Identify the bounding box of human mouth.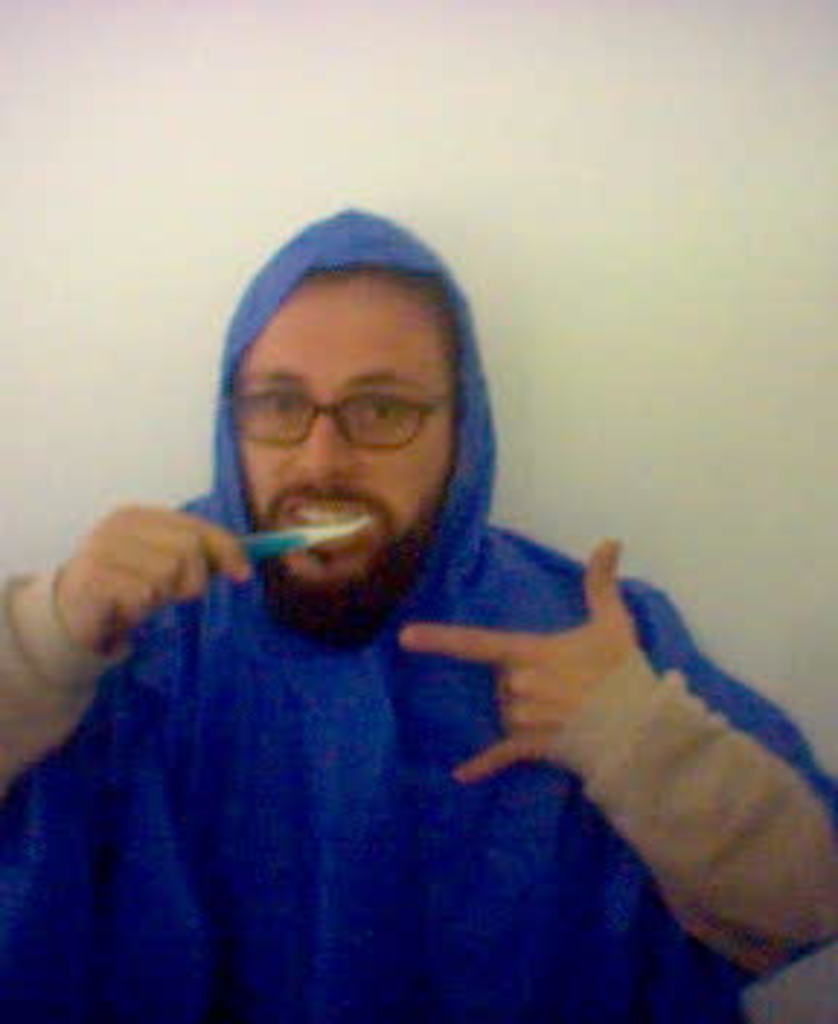
[x1=274, y1=486, x2=381, y2=556].
